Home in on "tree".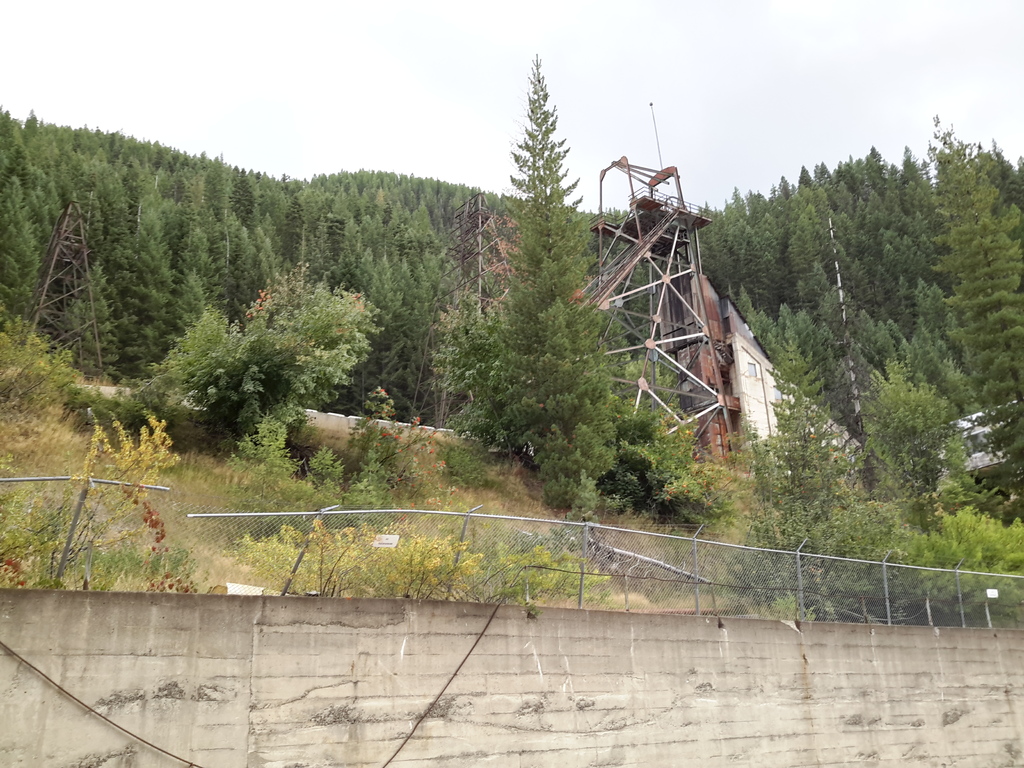
Homed in at (232, 262, 393, 462).
